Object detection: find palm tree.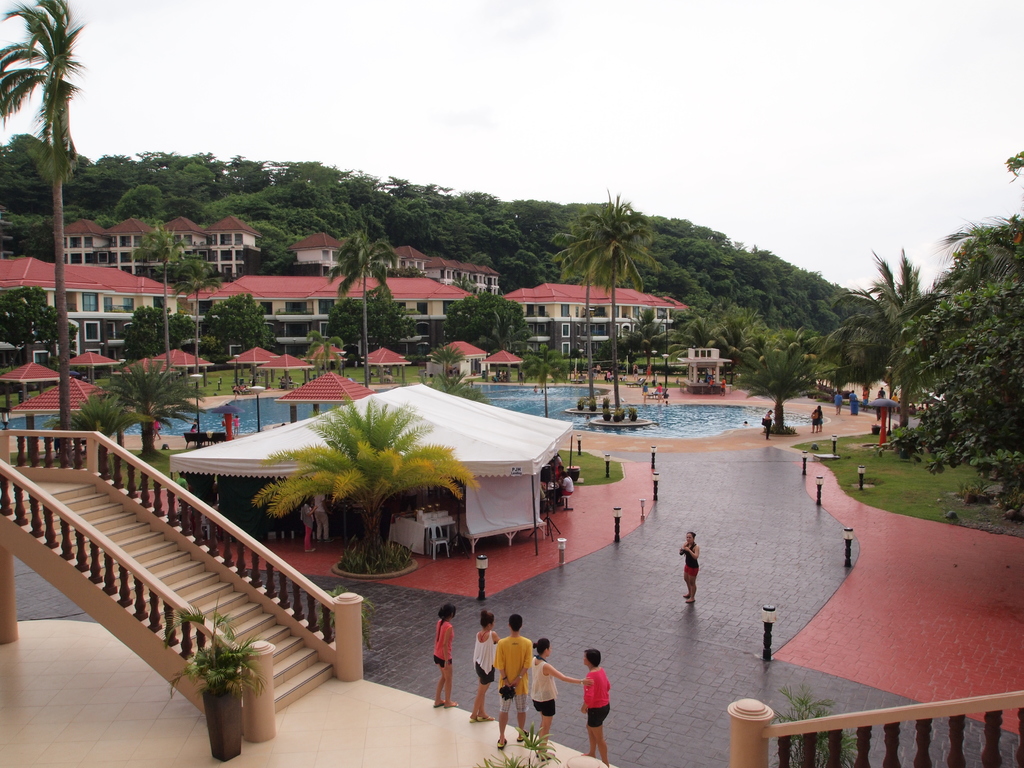
(left=300, top=333, right=344, bottom=393).
